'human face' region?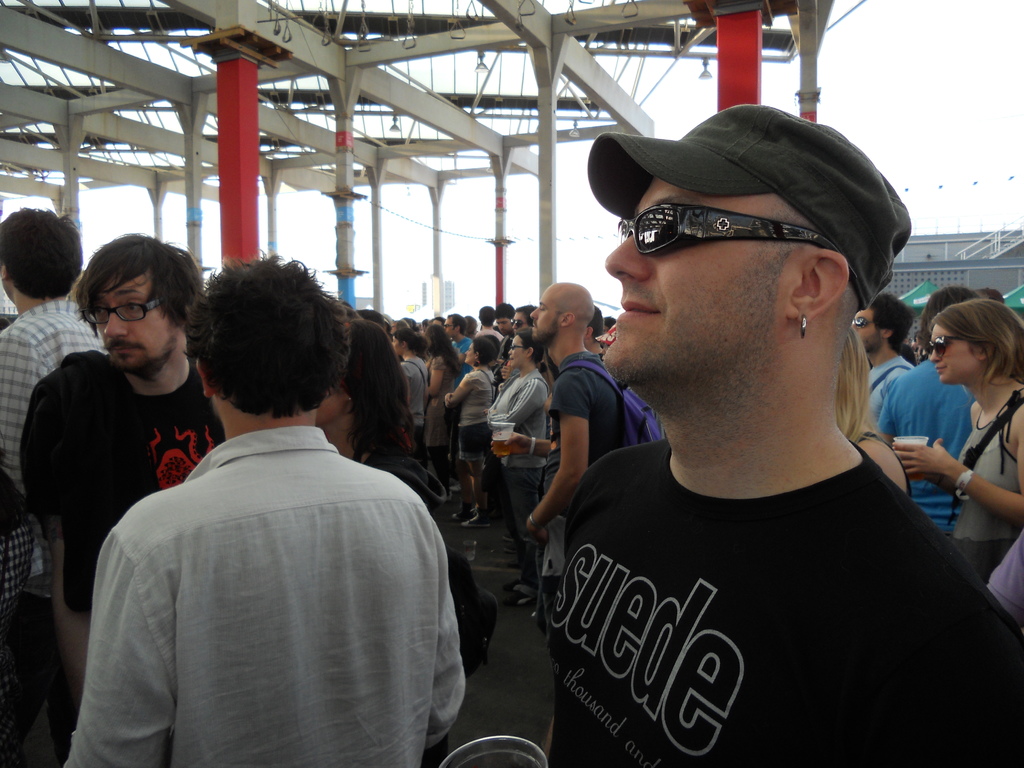
left=465, top=342, right=476, bottom=366
